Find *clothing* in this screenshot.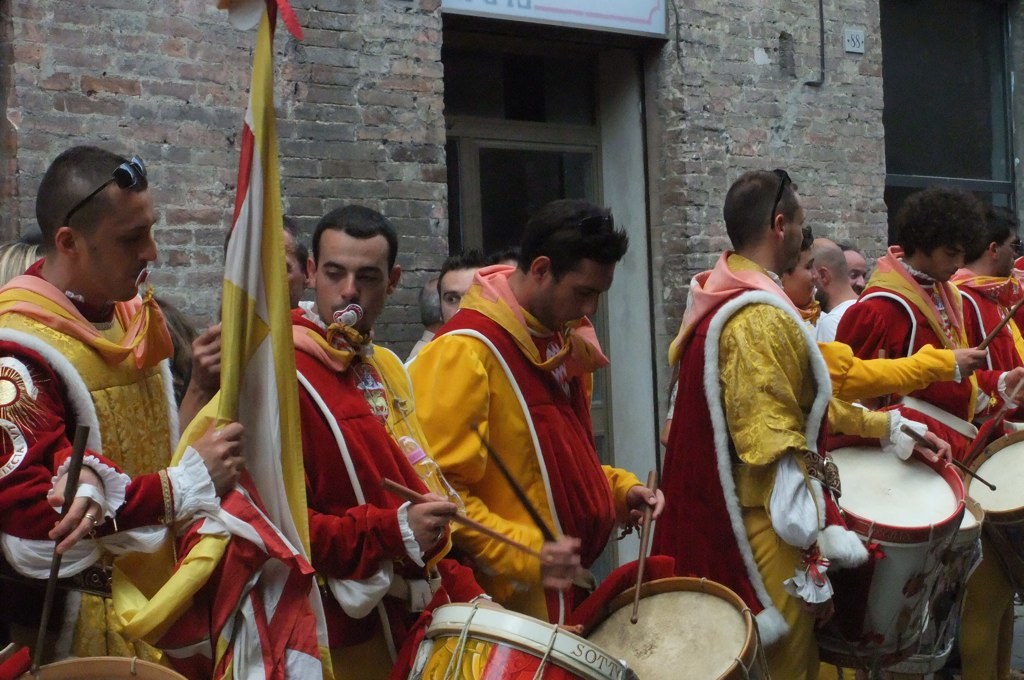
The bounding box for *clothing* is detection(0, 256, 217, 679).
